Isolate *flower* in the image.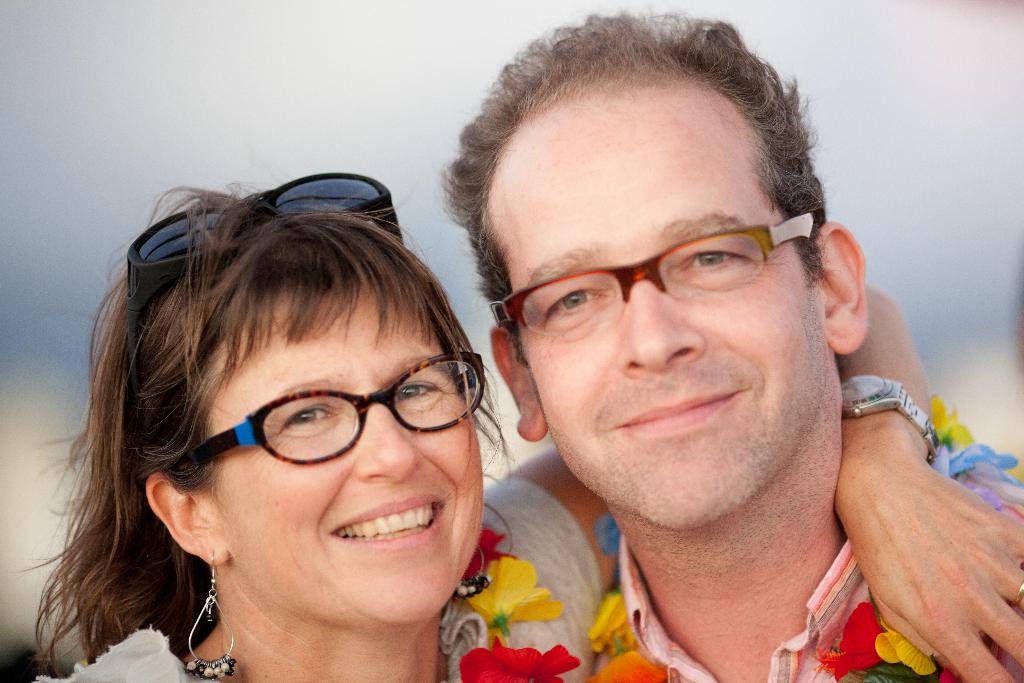
Isolated region: box(874, 625, 939, 677).
